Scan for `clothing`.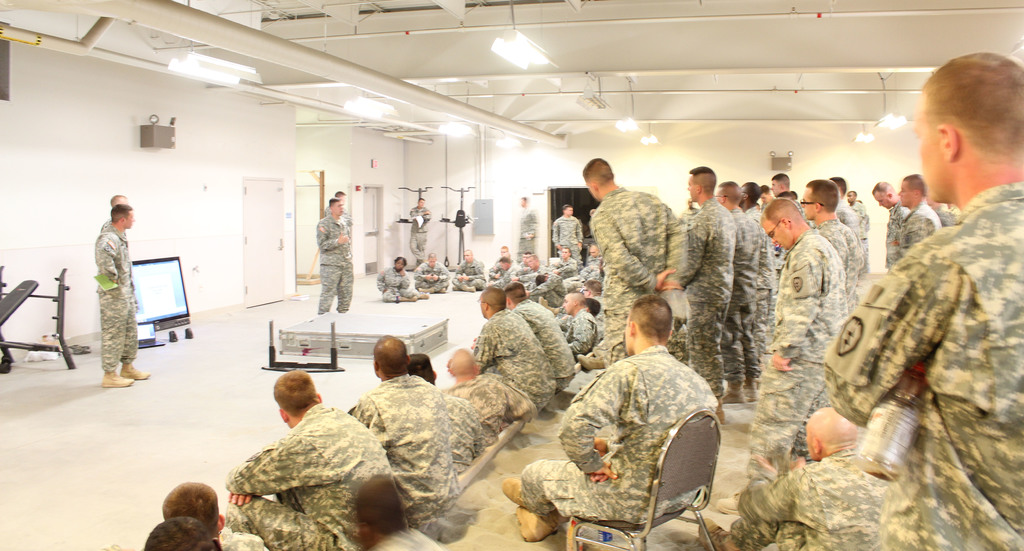
Scan result: region(483, 256, 513, 277).
